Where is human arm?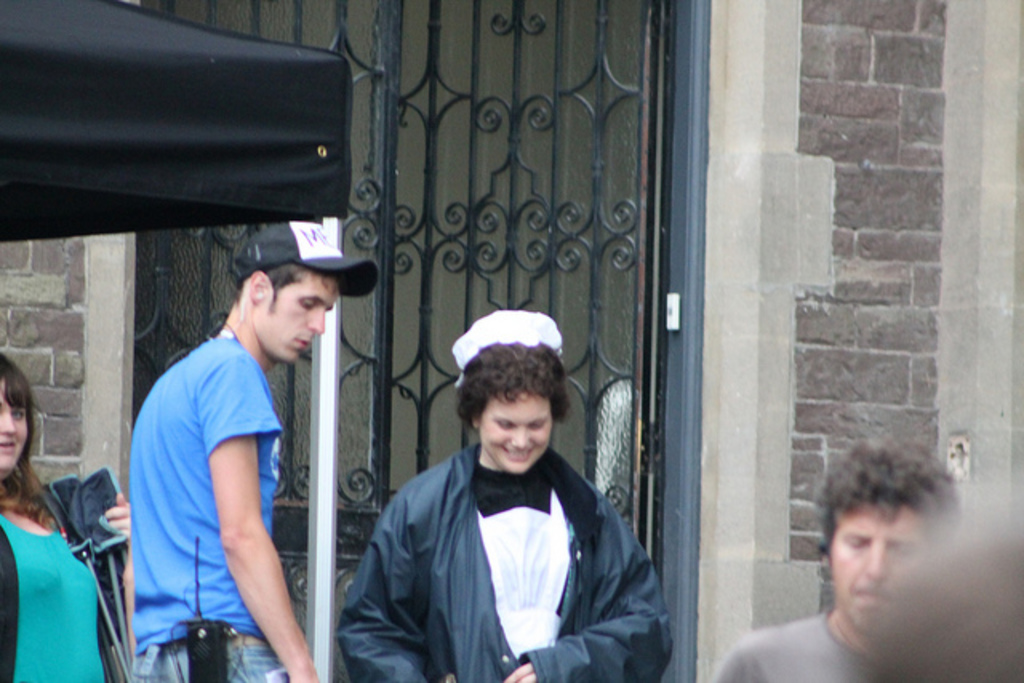
<bbox>346, 499, 432, 681</bbox>.
